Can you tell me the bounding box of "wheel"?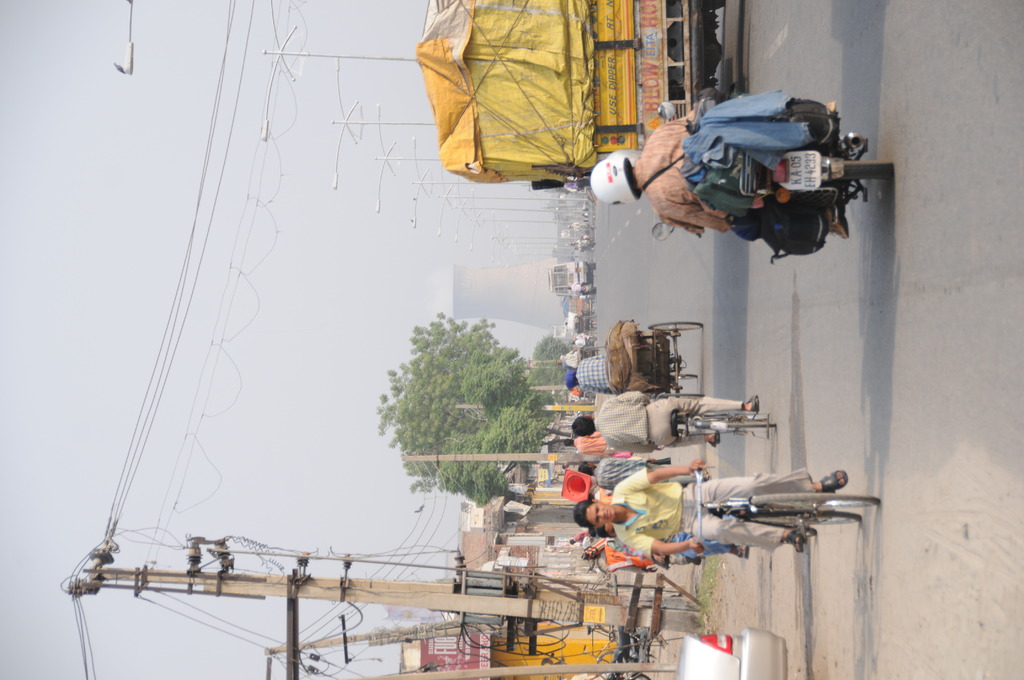
pyautogui.locateOnScreen(748, 492, 881, 509).
